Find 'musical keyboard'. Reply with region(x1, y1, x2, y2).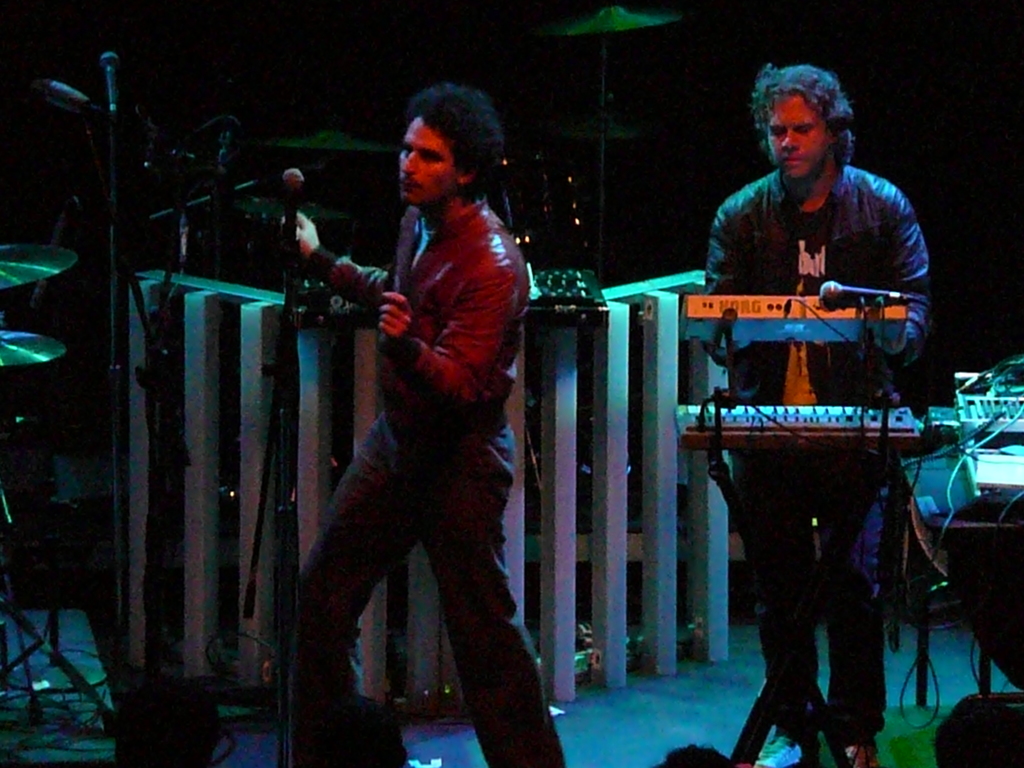
region(675, 405, 912, 450).
